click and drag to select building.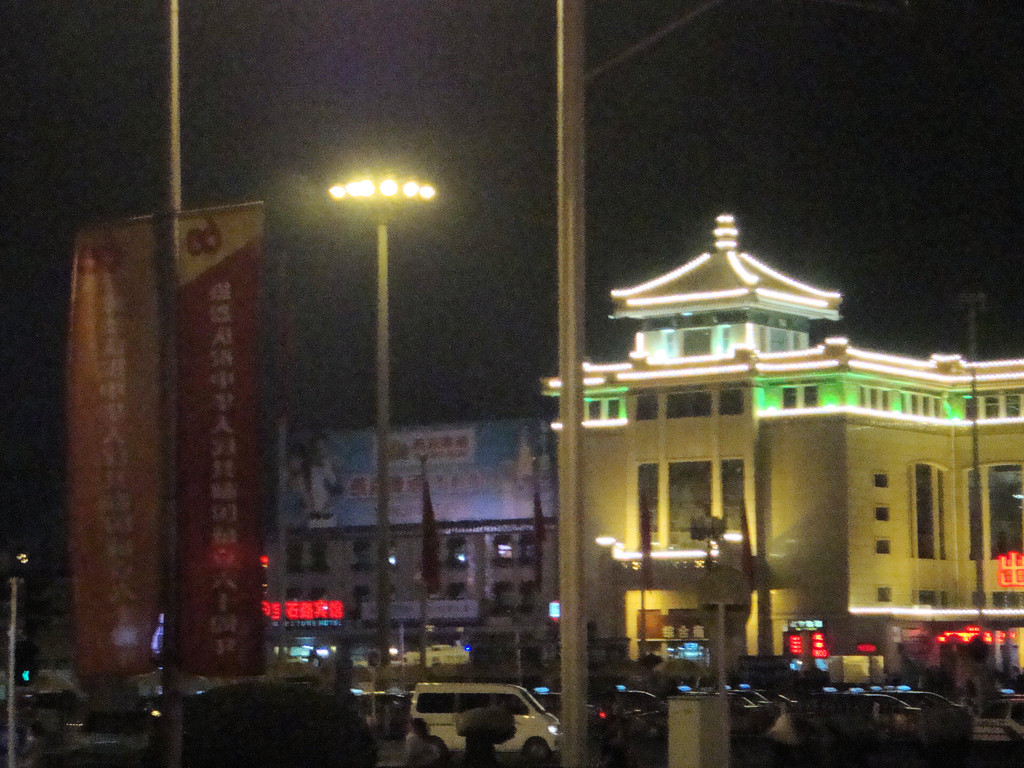
Selection: BBox(543, 211, 1023, 703).
